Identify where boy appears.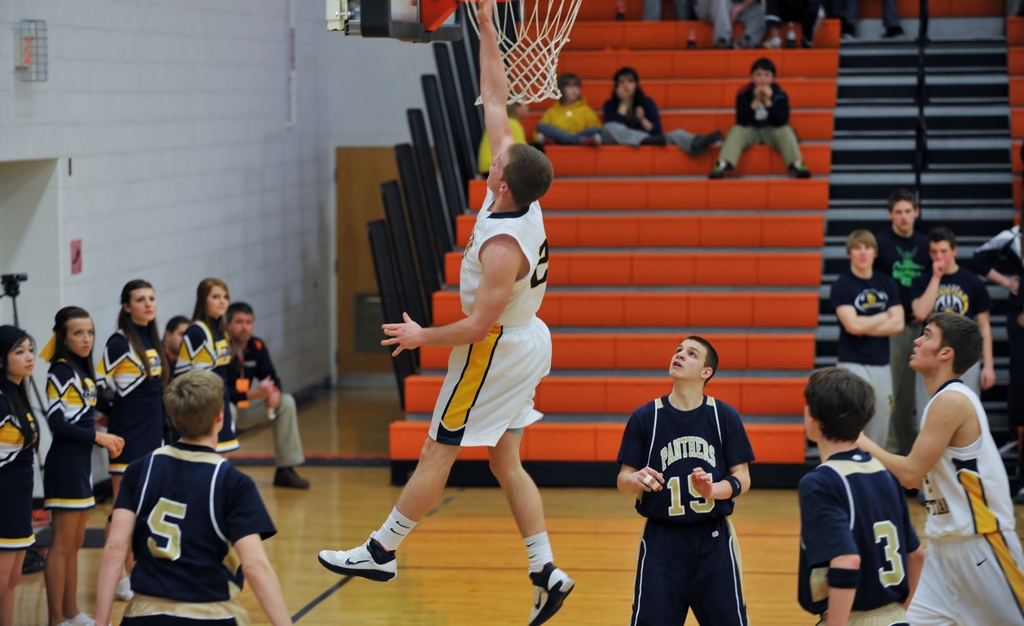
Appears at left=844, top=310, right=1023, bottom=625.
